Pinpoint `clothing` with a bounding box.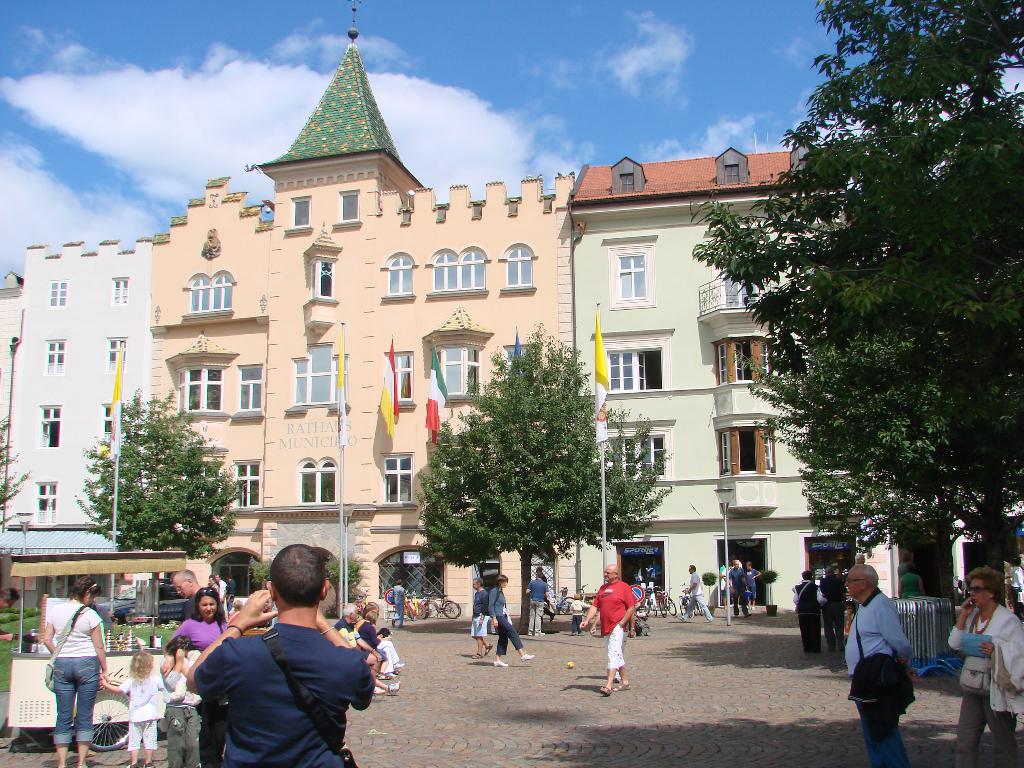
164, 652, 208, 767.
